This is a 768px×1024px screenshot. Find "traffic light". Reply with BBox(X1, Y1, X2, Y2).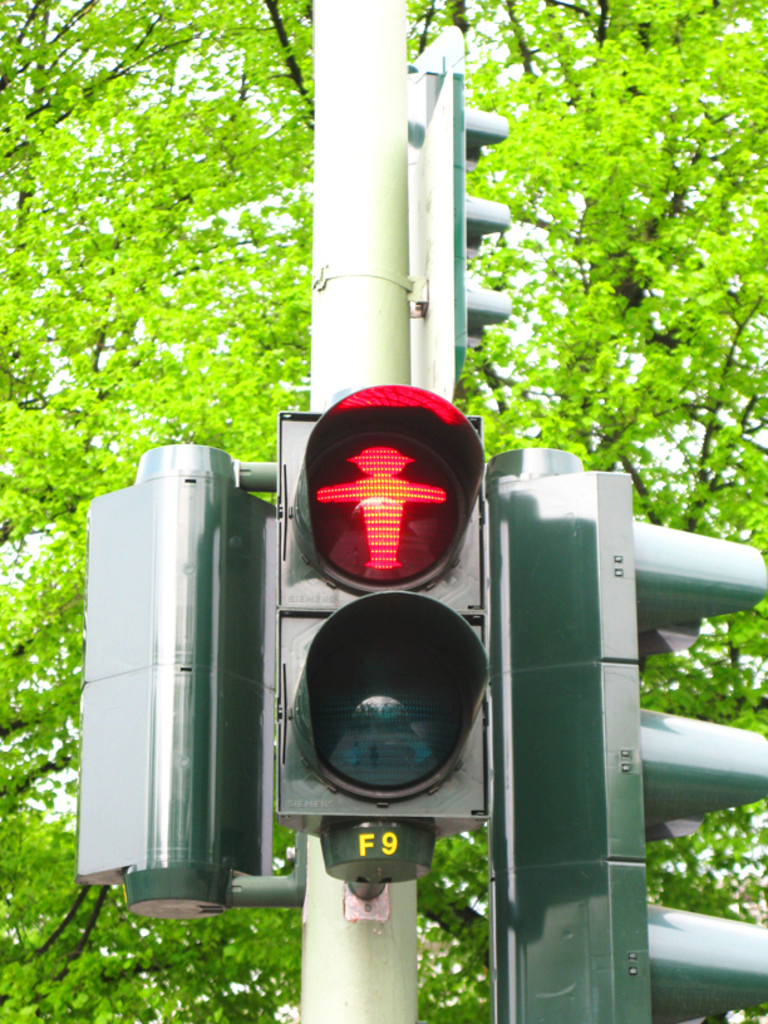
BBox(486, 447, 767, 1023).
